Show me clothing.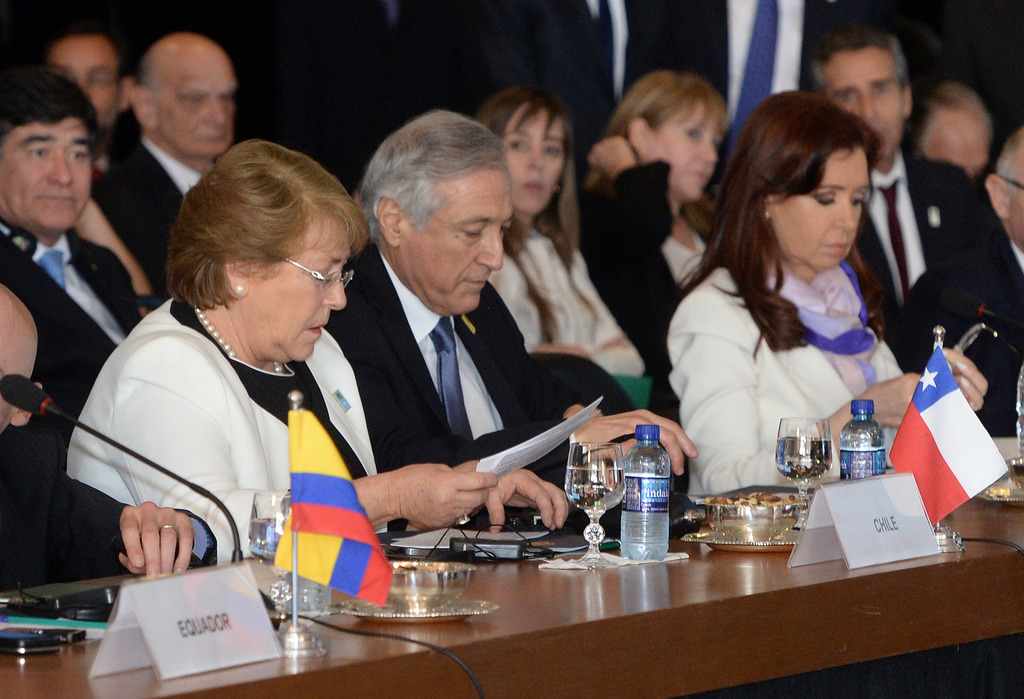
clothing is here: left=645, top=245, right=948, bottom=506.
